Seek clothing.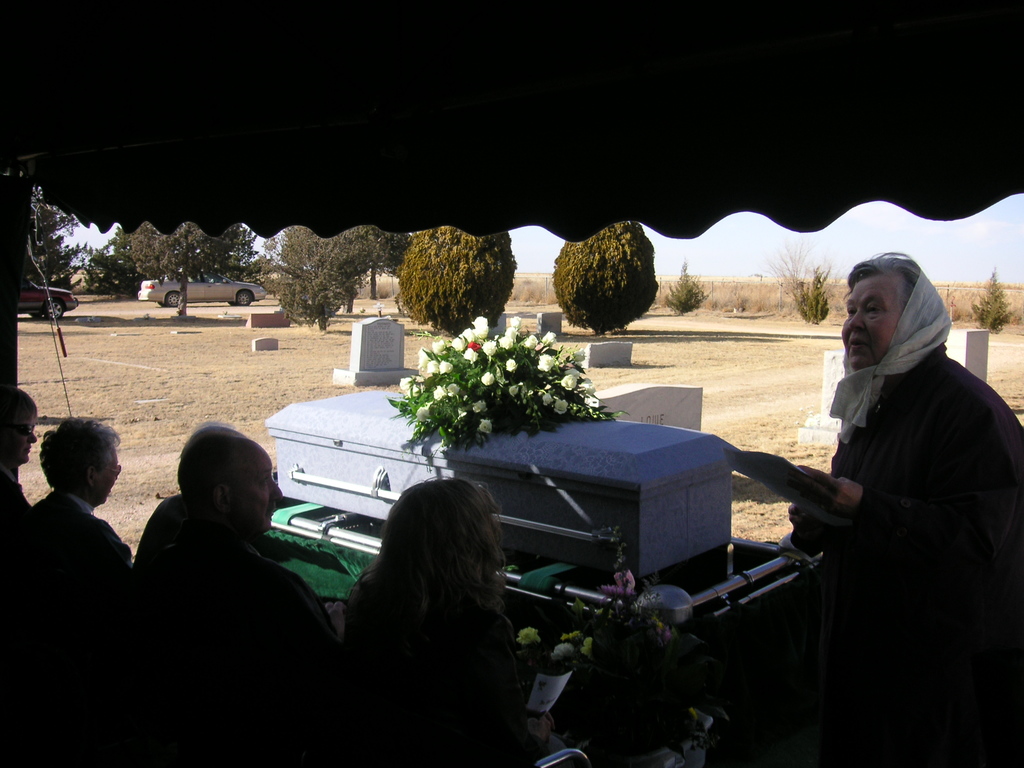
788 344 1023 767.
